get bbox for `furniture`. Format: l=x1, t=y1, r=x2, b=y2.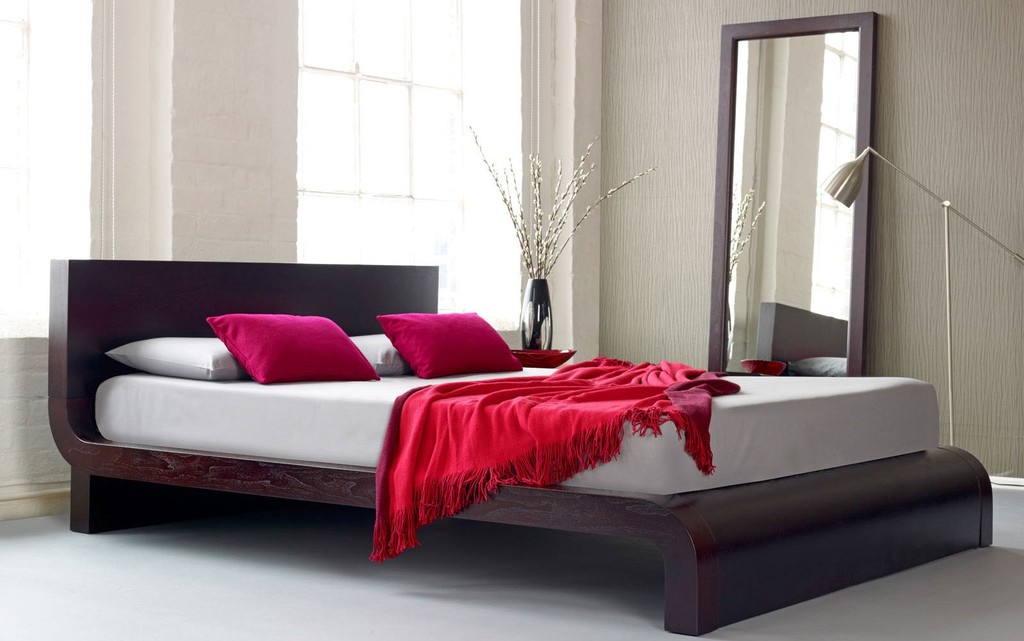
l=705, t=13, r=877, b=379.
